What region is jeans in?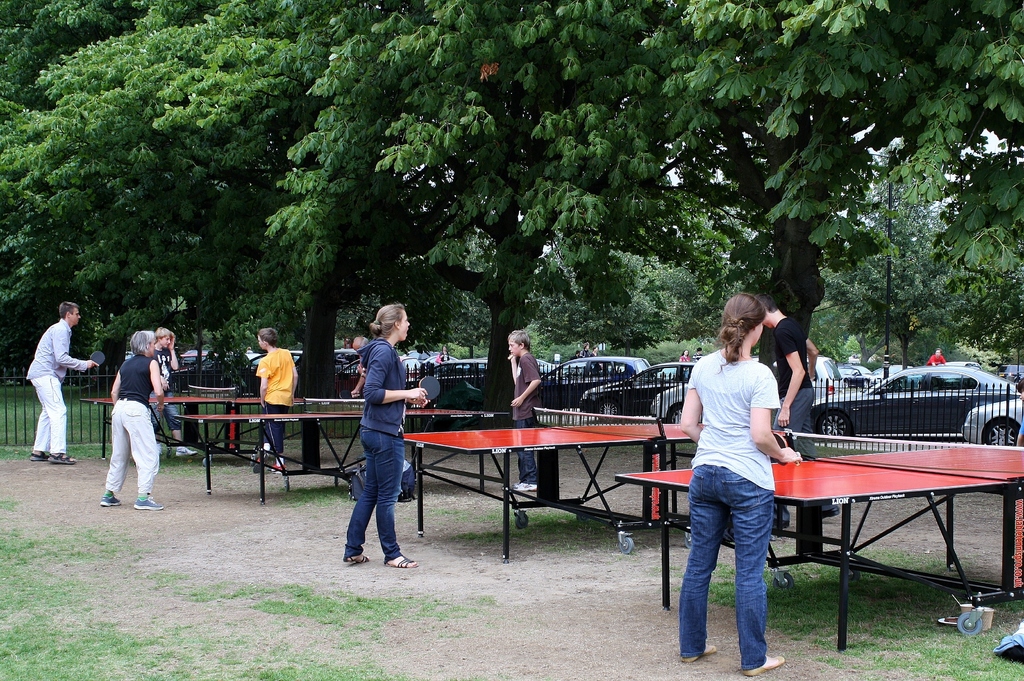
box=[674, 467, 776, 668].
